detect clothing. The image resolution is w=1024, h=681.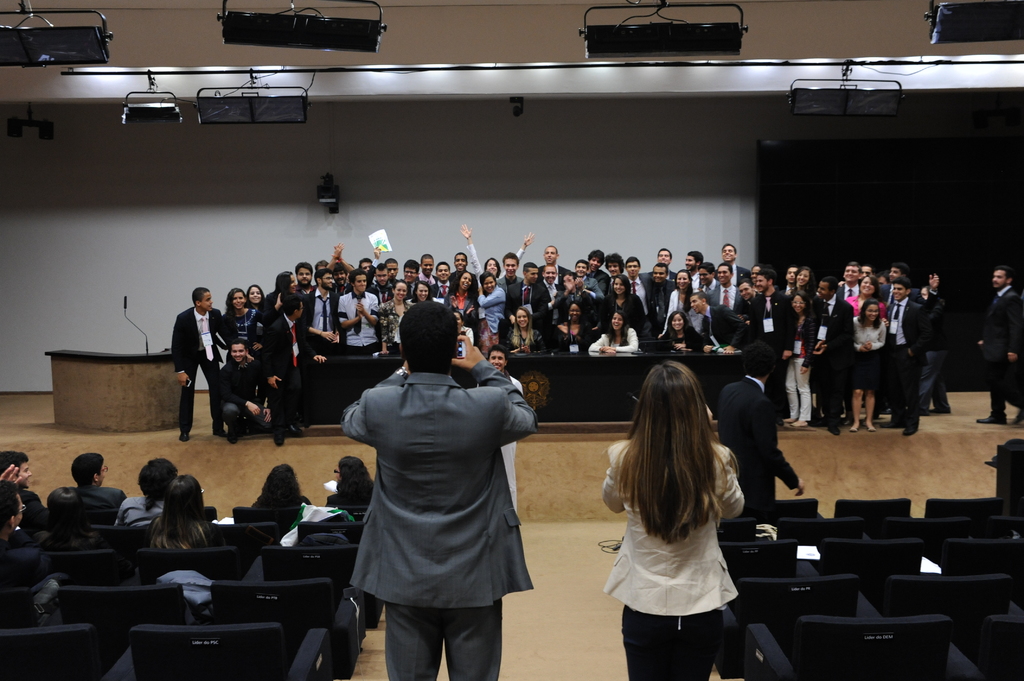
(971,280,1020,413).
